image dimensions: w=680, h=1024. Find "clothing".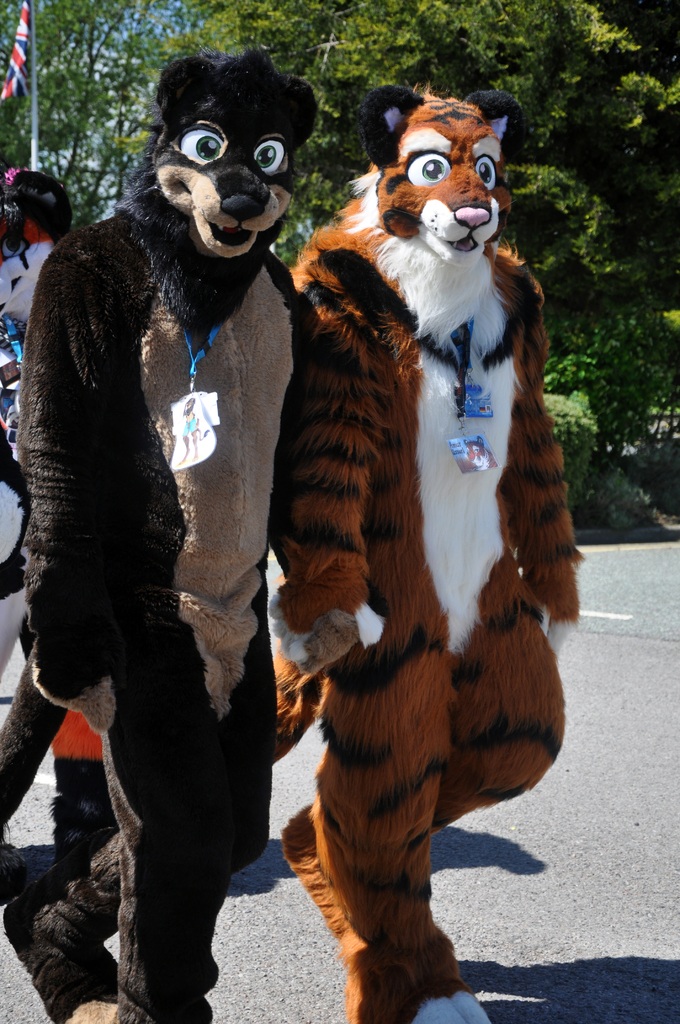
bbox=(0, 228, 56, 323).
